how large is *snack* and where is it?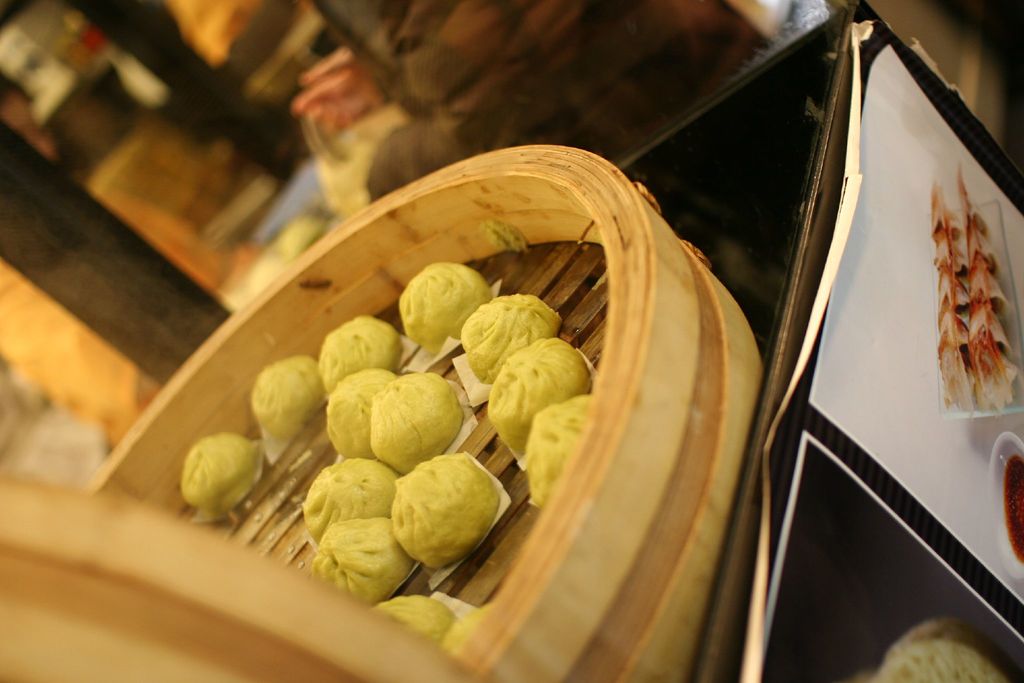
Bounding box: detection(322, 370, 479, 468).
